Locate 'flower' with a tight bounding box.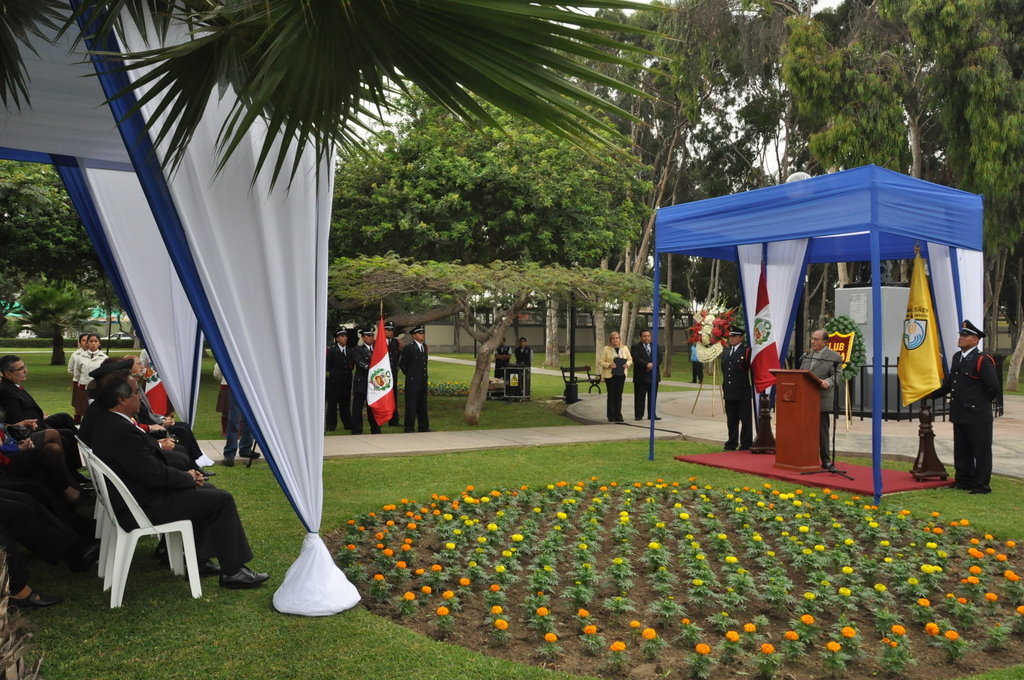
box(690, 540, 700, 549).
